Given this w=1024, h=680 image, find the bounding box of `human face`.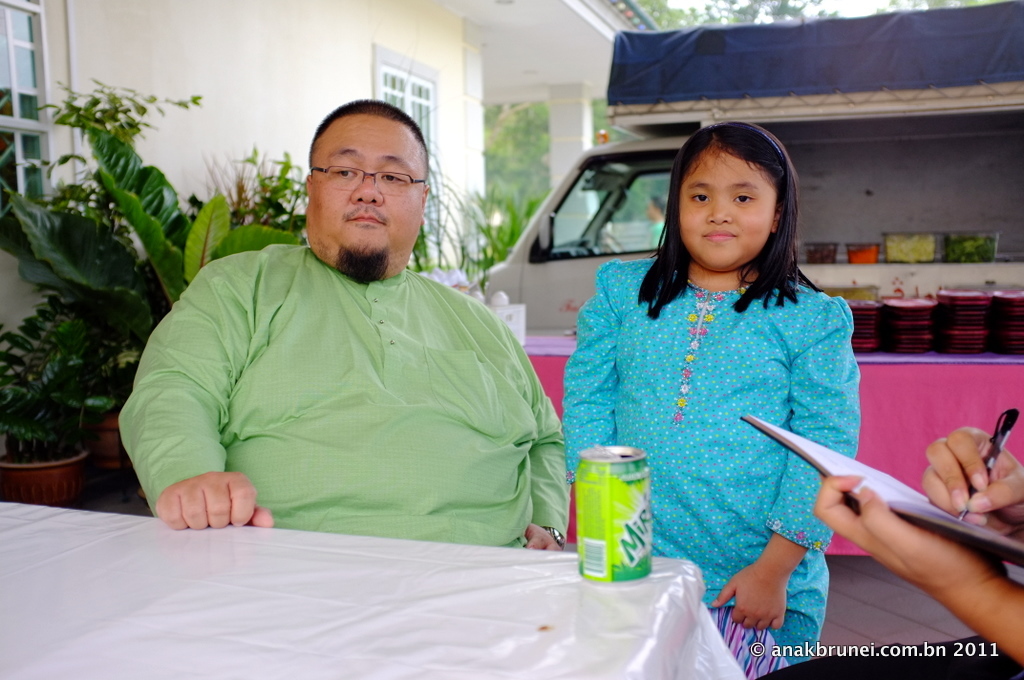
rect(681, 144, 781, 266).
